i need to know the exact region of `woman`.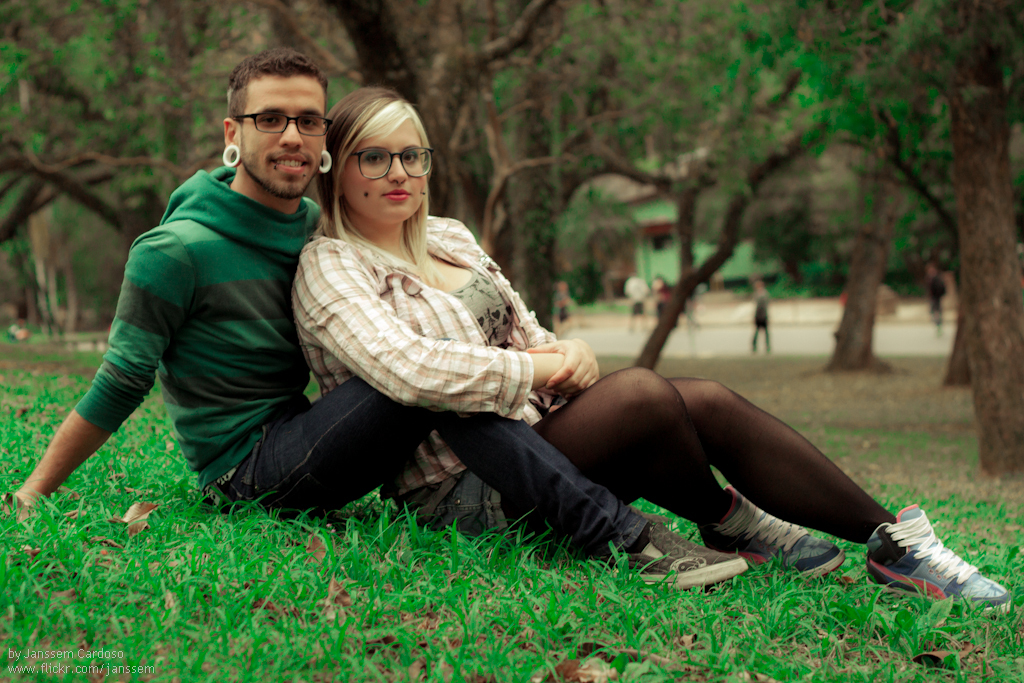
Region: (x1=251, y1=160, x2=898, y2=597).
